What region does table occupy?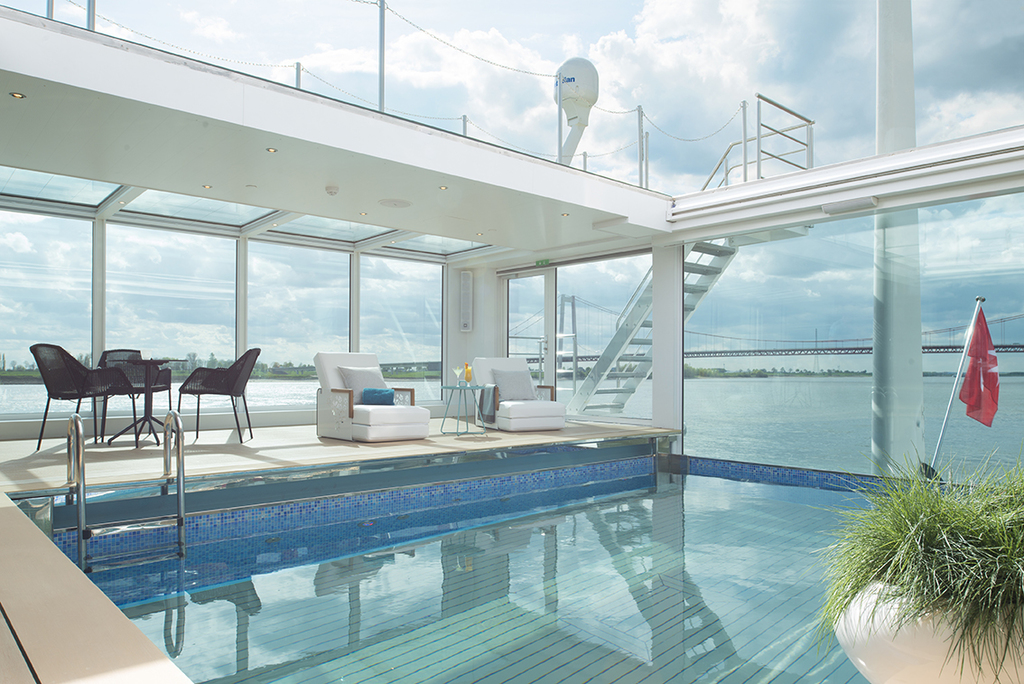
(441,385,486,436).
